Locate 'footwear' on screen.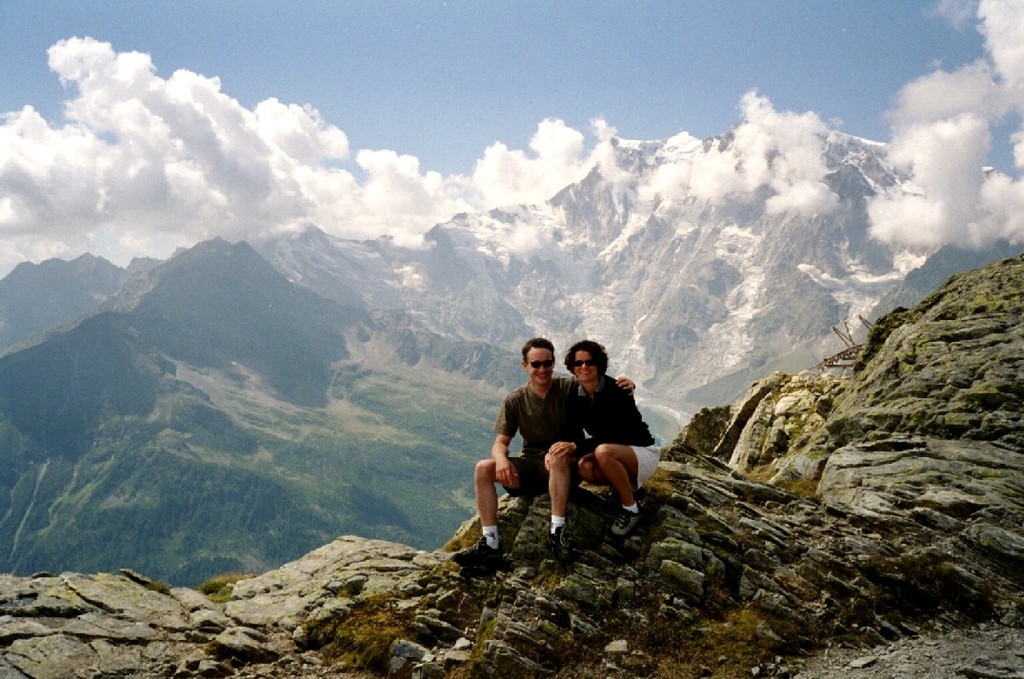
On screen at select_region(548, 527, 581, 554).
